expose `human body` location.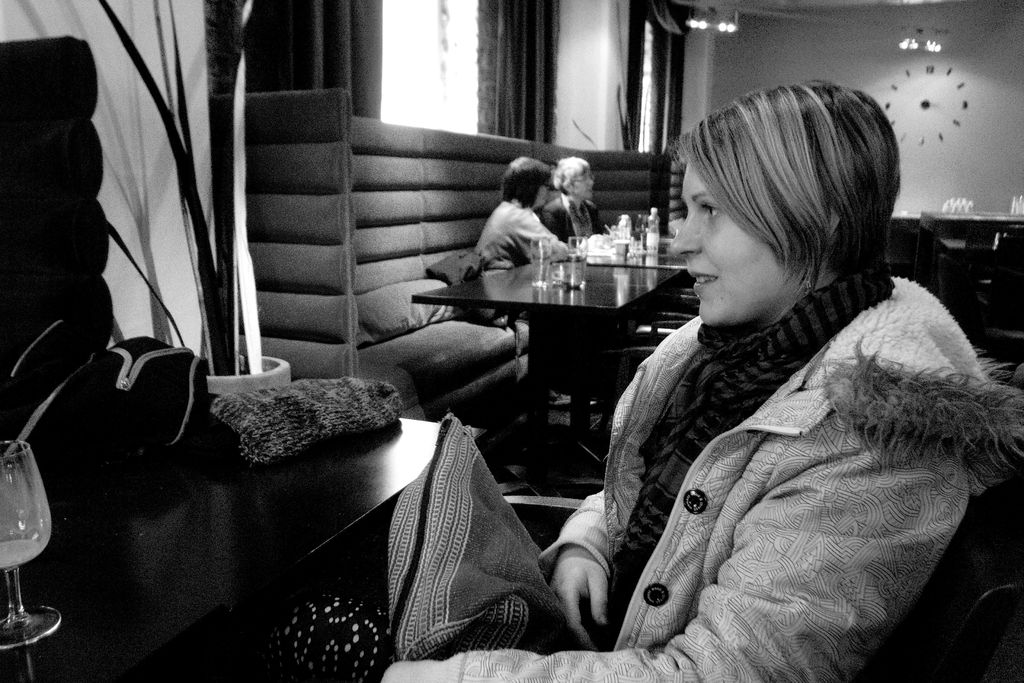
Exposed at pyautogui.locateOnScreen(477, 155, 576, 276).
